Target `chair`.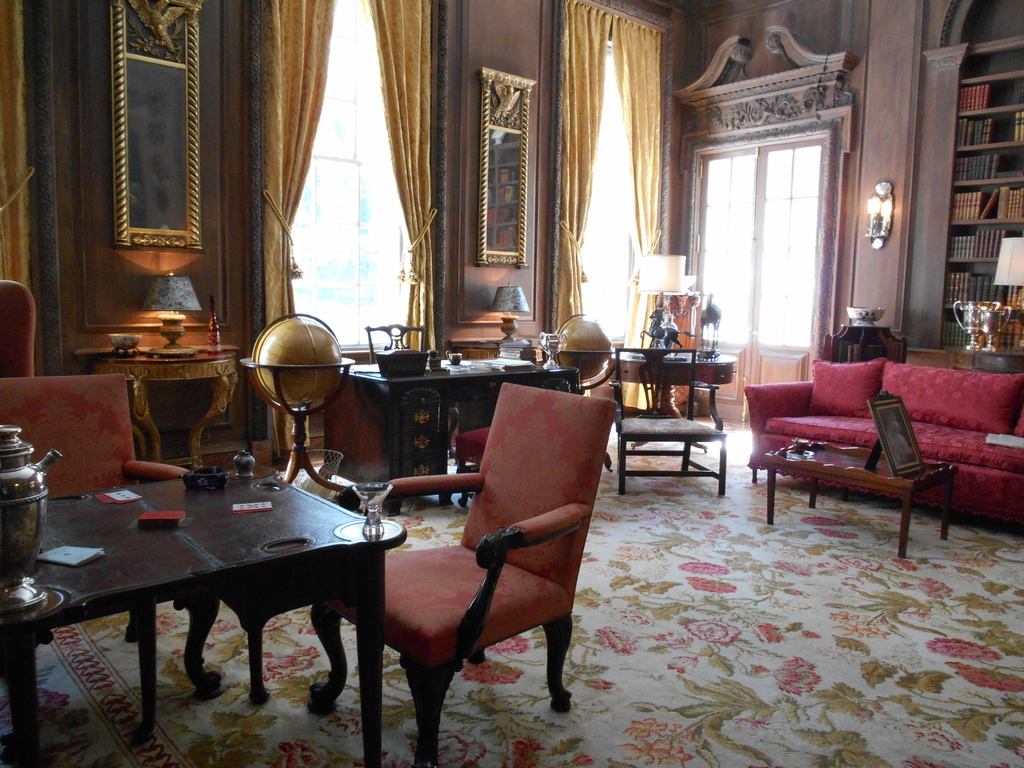
Target region: pyautogui.locateOnScreen(0, 371, 225, 696).
